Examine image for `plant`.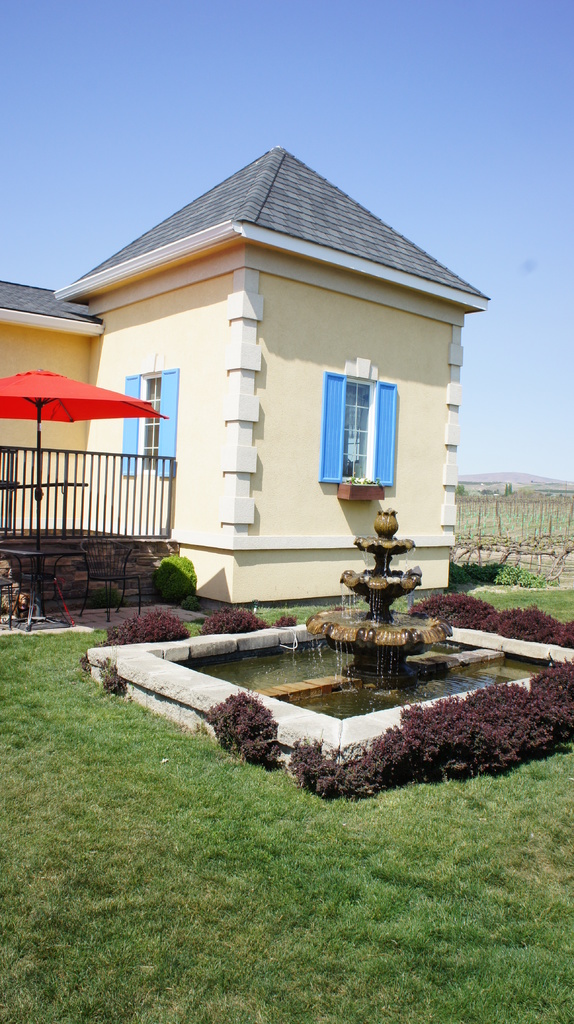
Examination result: [146, 547, 200, 617].
